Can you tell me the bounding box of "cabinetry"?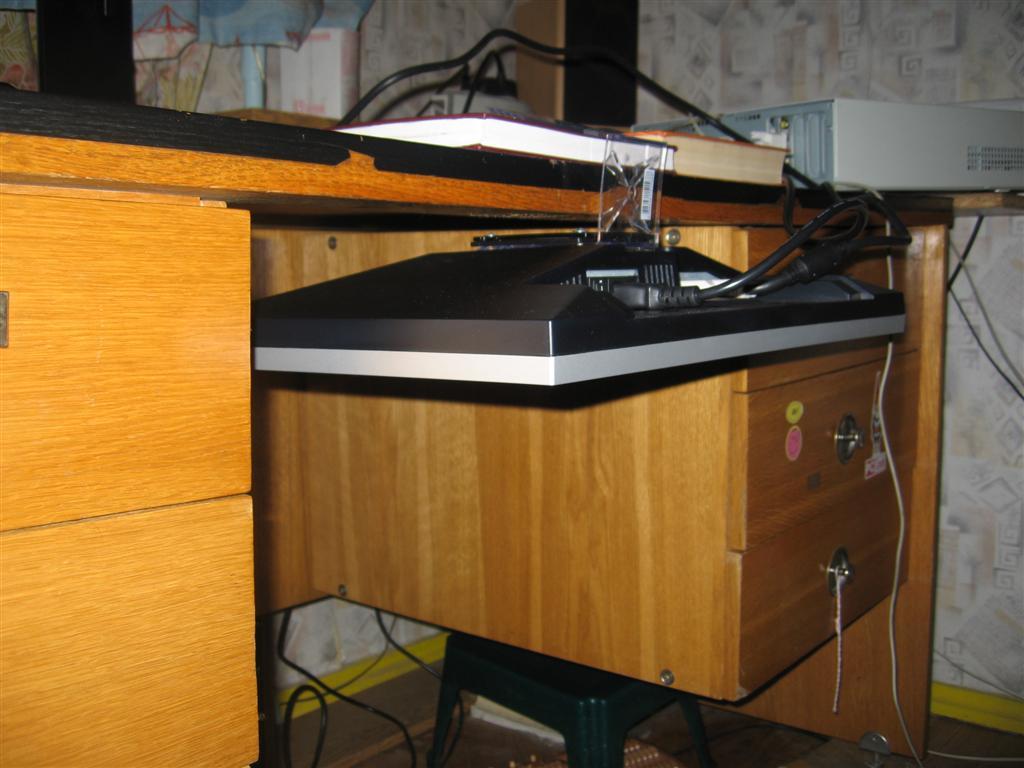
x1=249 y1=197 x2=950 y2=762.
